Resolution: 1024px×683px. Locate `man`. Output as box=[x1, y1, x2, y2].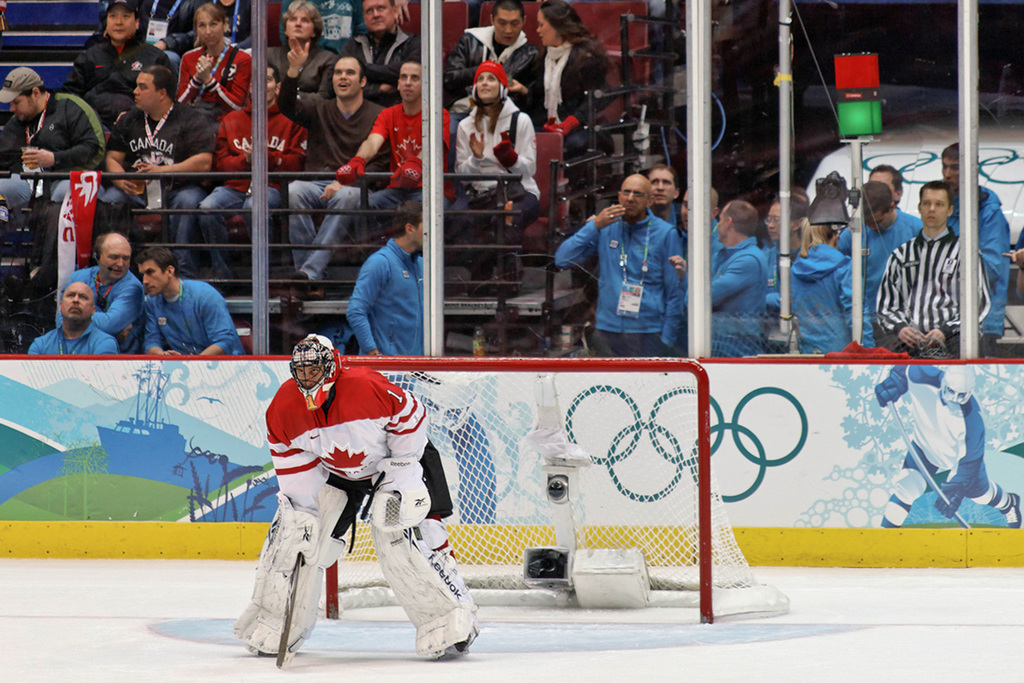
box=[276, 34, 386, 299].
